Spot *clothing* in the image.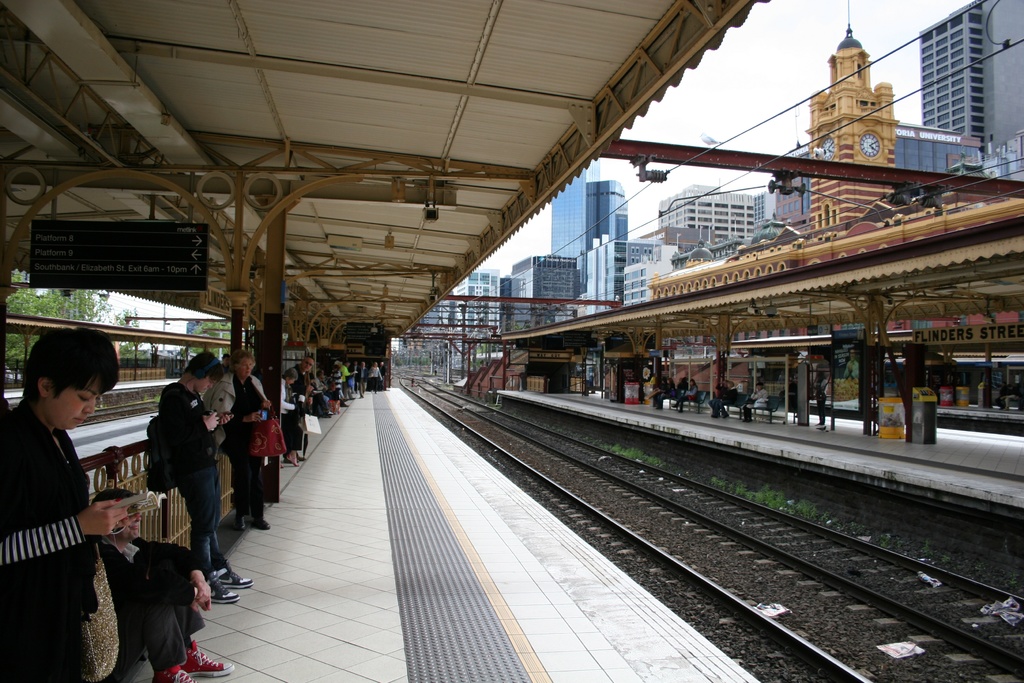
*clothing* found at bbox=[201, 370, 271, 522].
